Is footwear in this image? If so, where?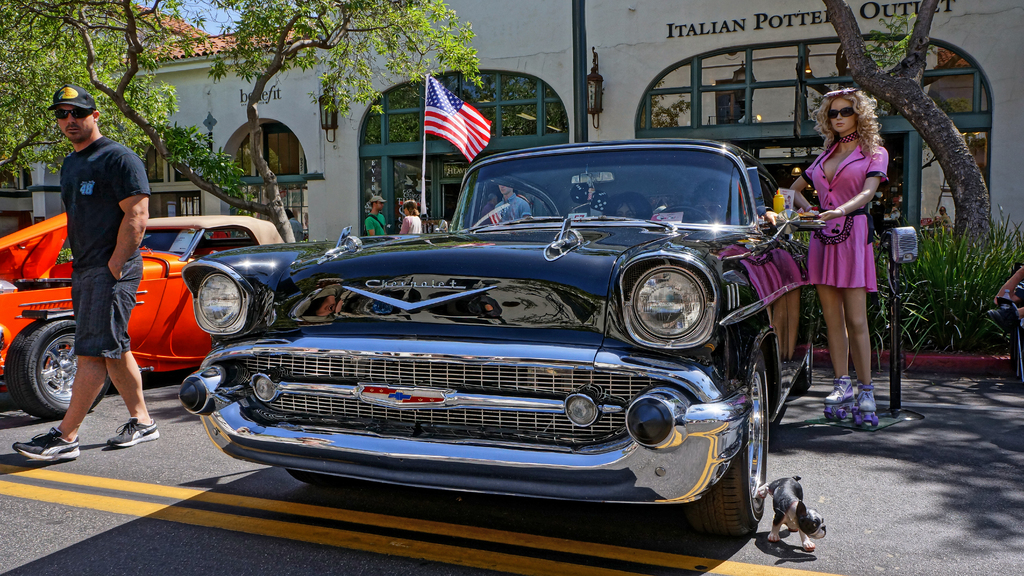
Yes, at select_region(851, 382, 876, 407).
